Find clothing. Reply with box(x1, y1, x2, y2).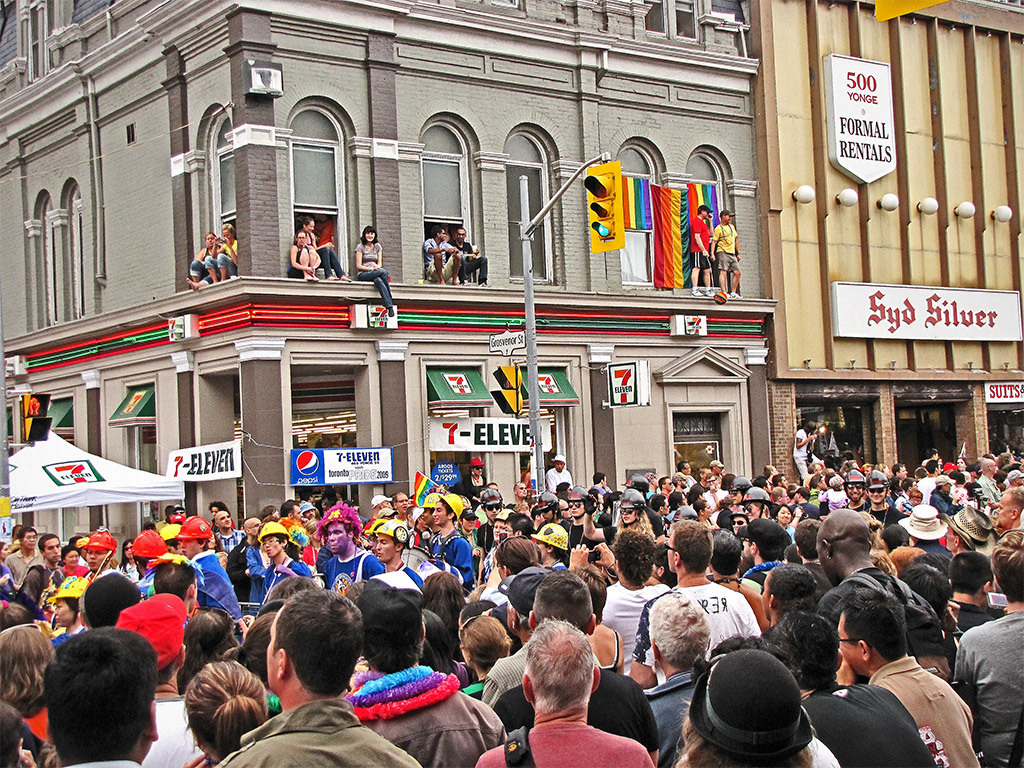
box(25, 709, 50, 762).
